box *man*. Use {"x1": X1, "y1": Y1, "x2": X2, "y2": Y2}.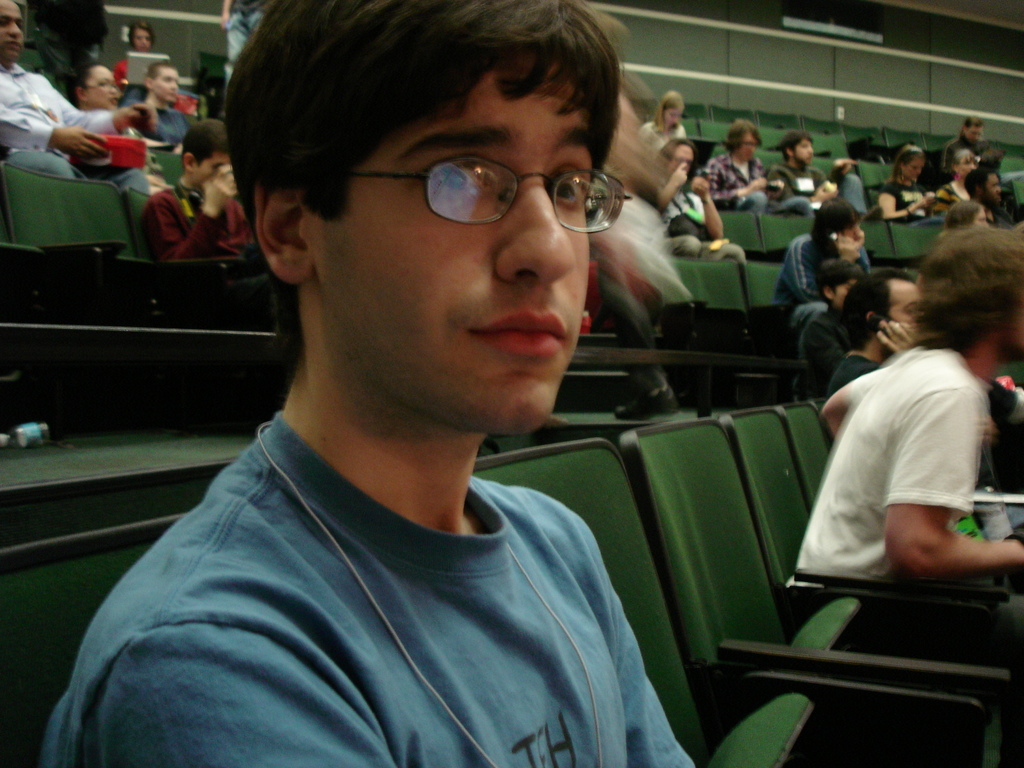
{"x1": 822, "y1": 271, "x2": 1023, "y2": 536}.
